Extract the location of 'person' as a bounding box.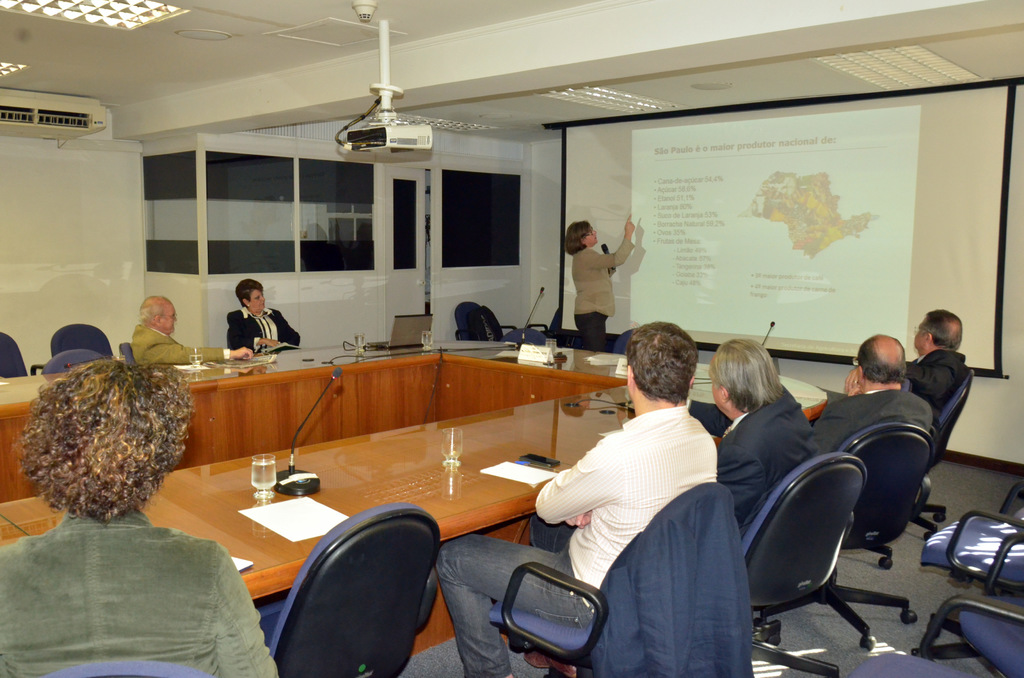
562/213/636/342.
